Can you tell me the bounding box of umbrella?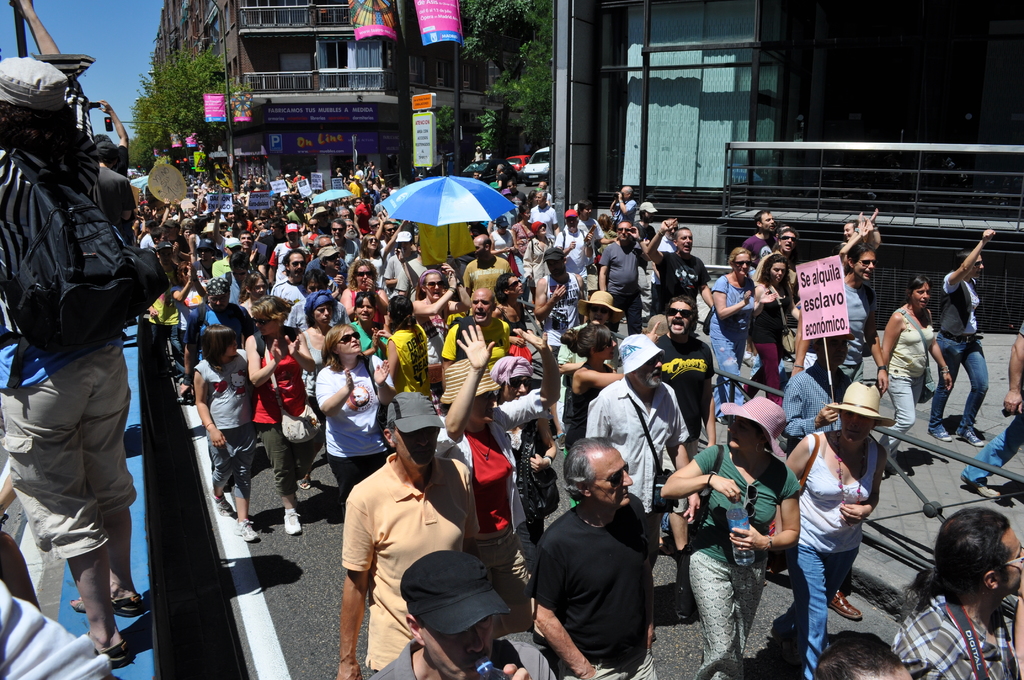
bbox=(311, 188, 352, 211).
